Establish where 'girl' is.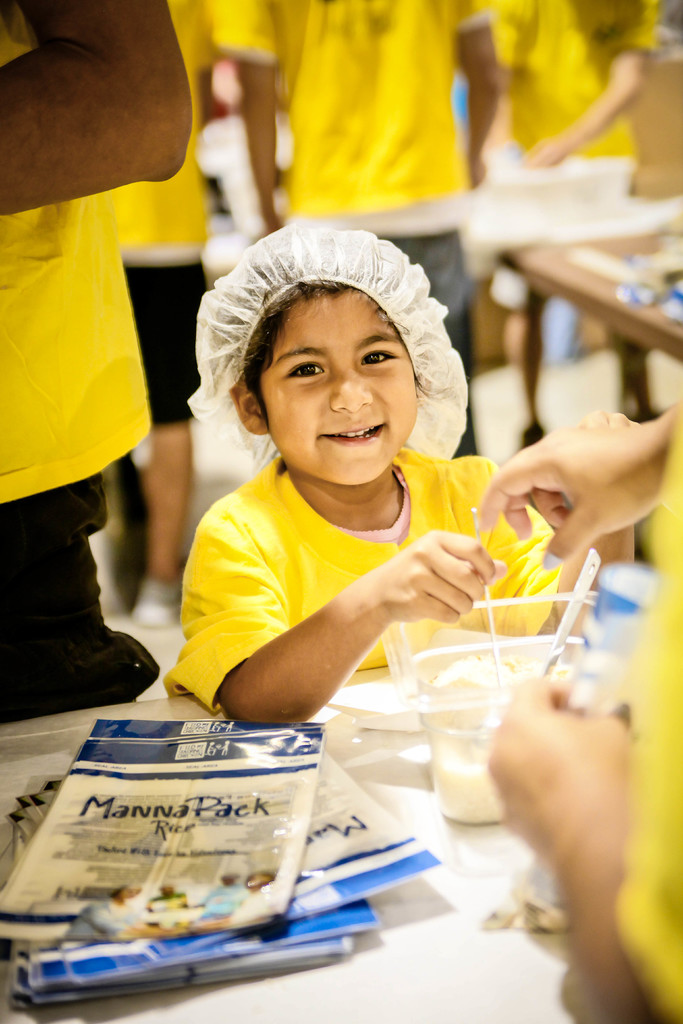
Established at 163,224,641,722.
